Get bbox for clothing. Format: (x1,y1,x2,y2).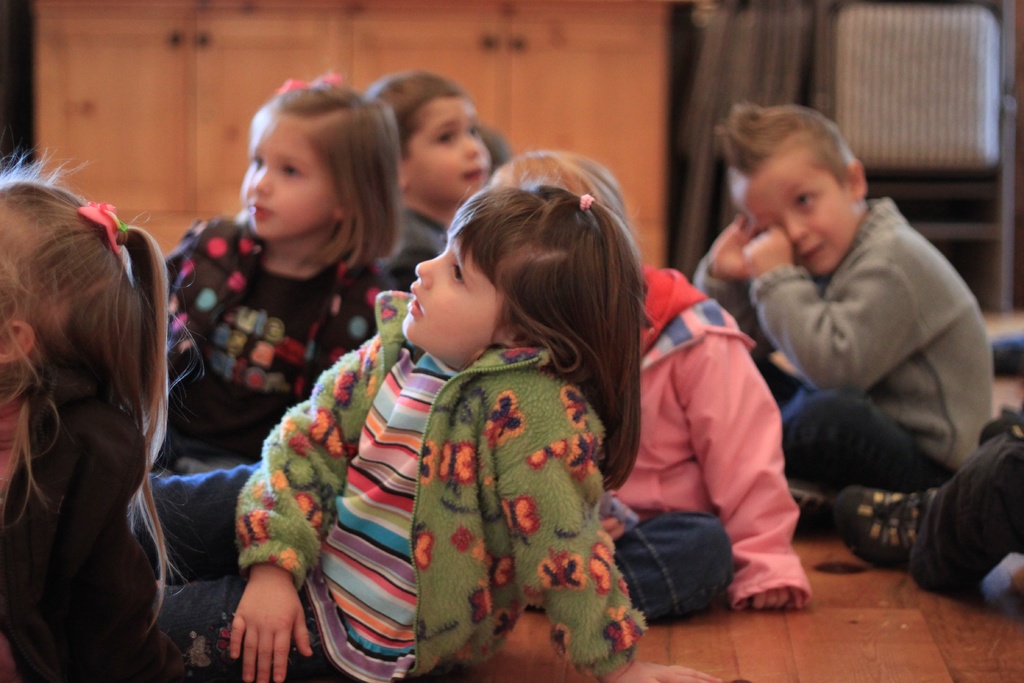
(252,274,602,682).
